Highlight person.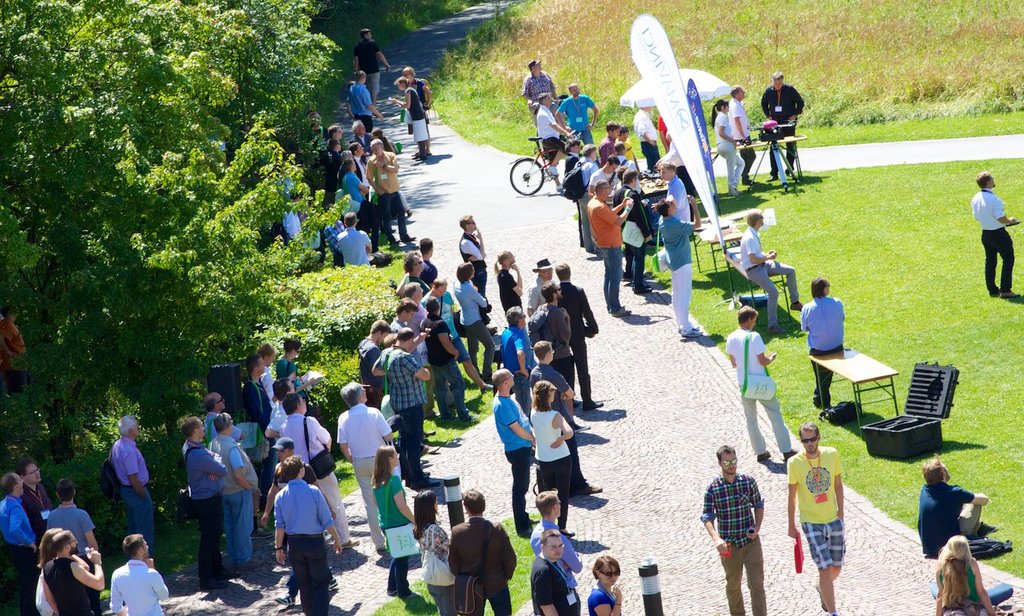
Highlighted region: crop(577, 142, 606, 264).
